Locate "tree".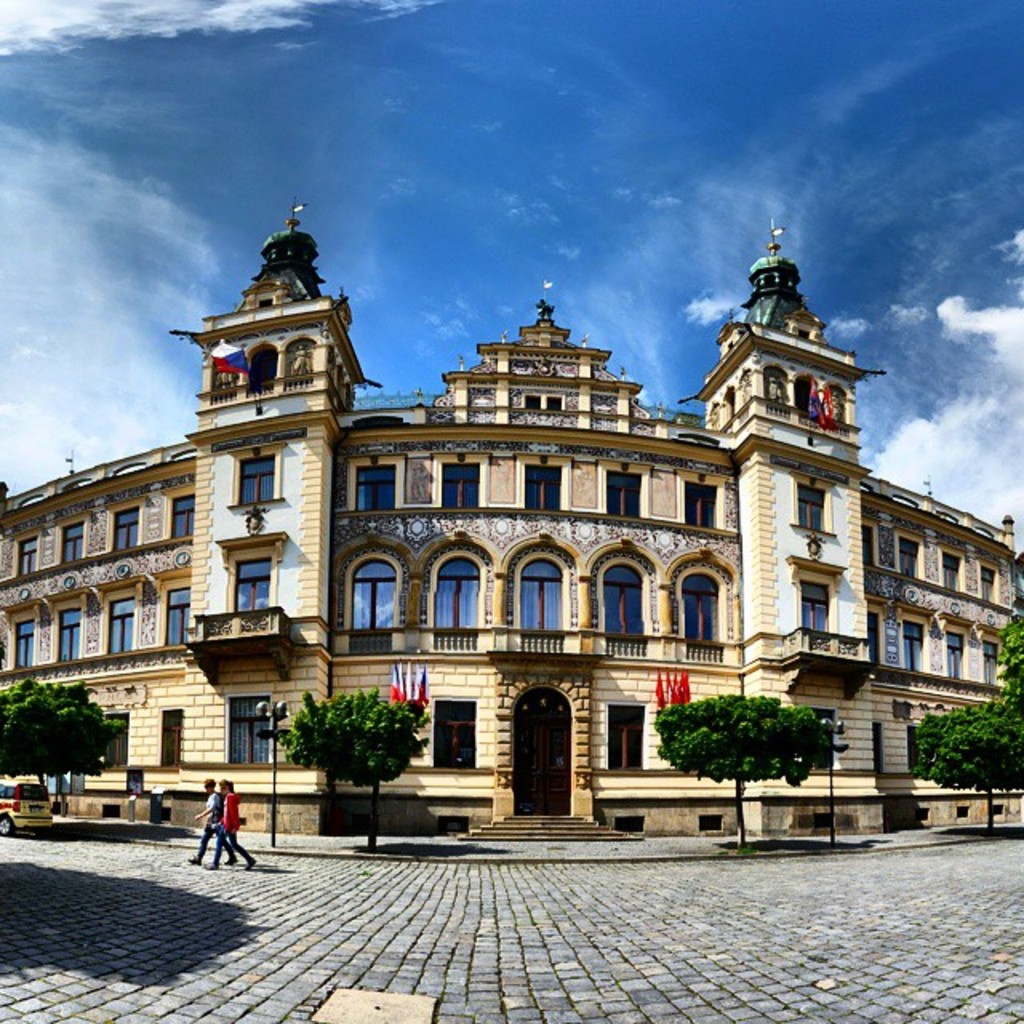
Bounding box: bbox=(286, 678, 435, 853).
